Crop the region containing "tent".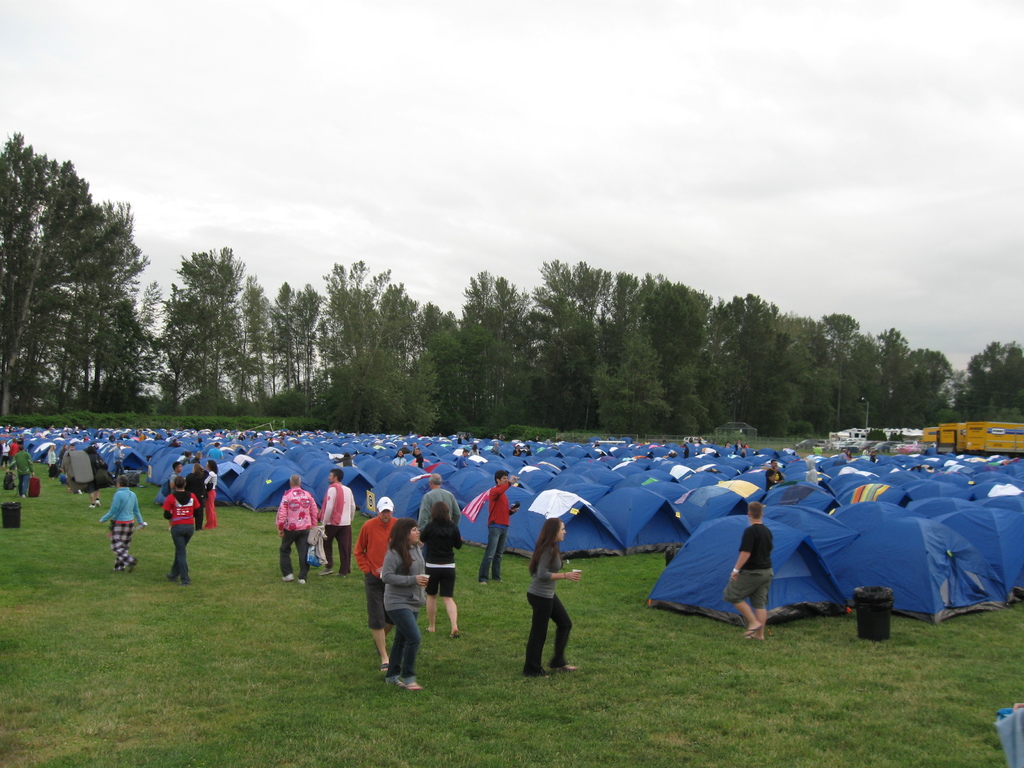
Crop region: (826, 516, 1023, 630).
